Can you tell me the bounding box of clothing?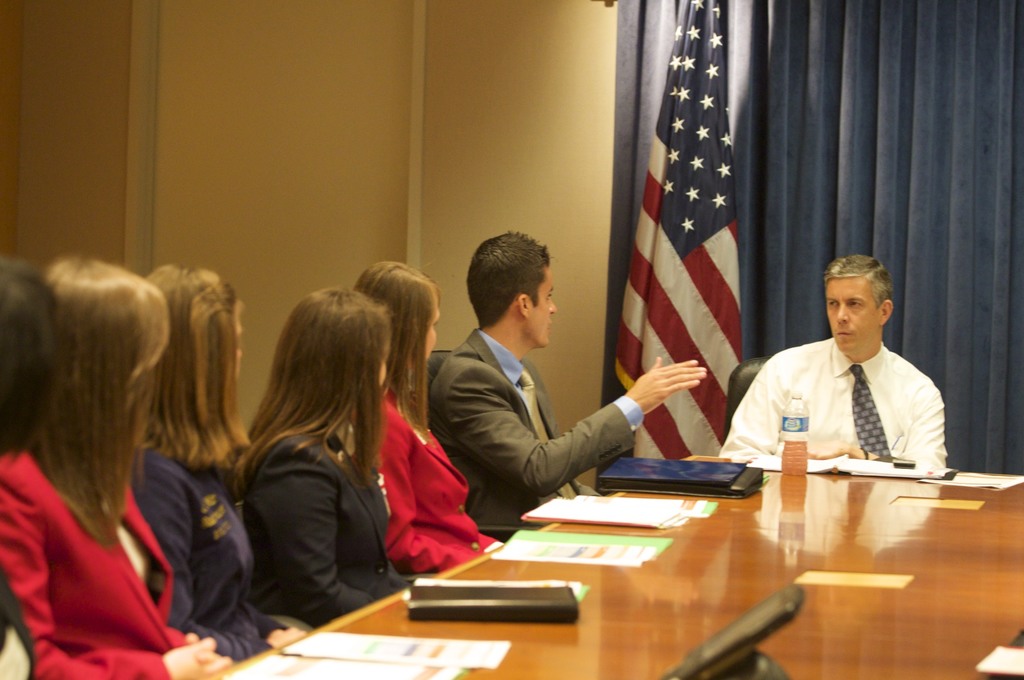
[129, 439, 320, 675].
